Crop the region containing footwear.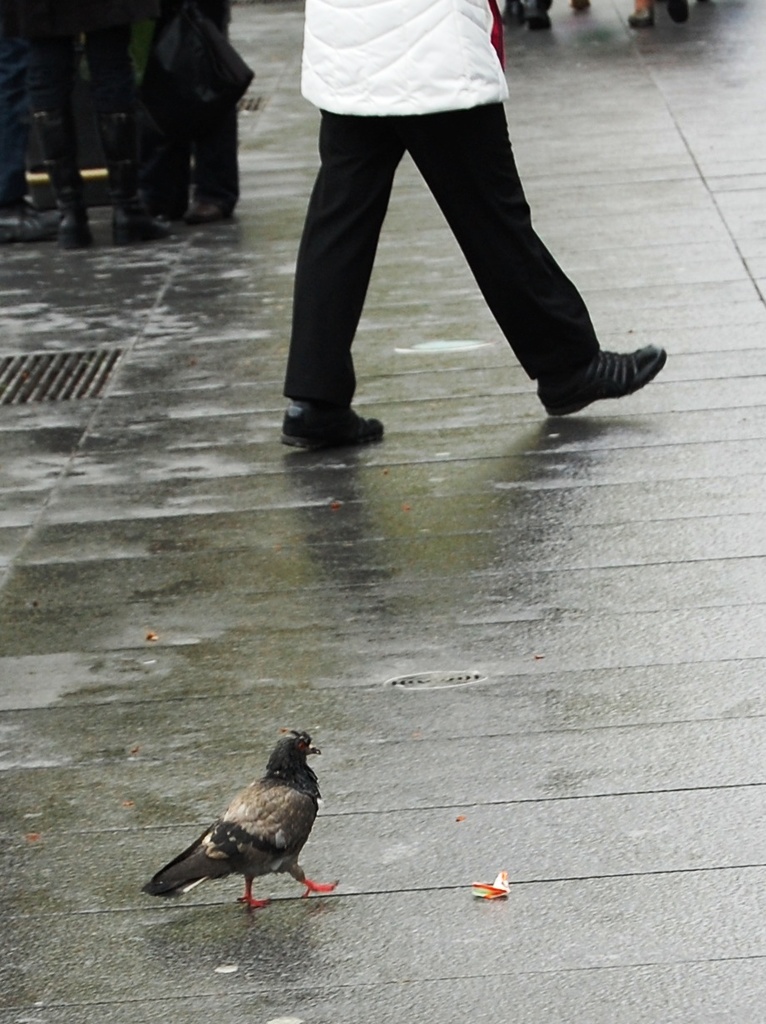
Crop region: [left=112, top=210, right=174, bottom=244].
